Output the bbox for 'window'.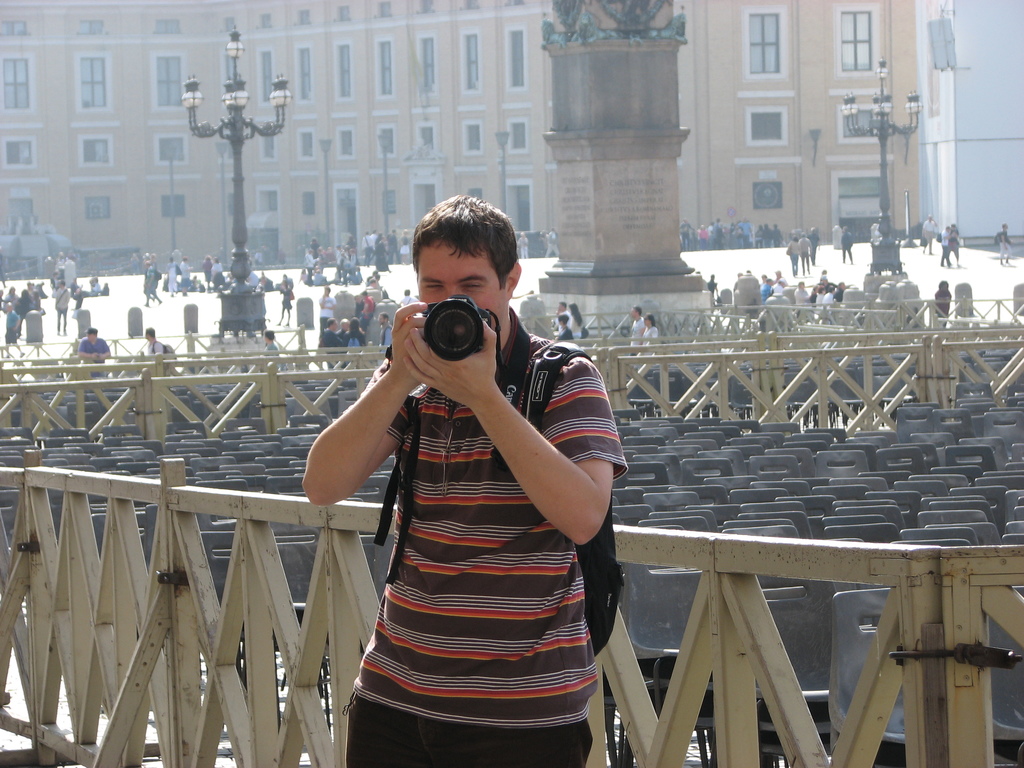
{"left": 0, "top": 138, "right": 33, "bottom": 166}.
